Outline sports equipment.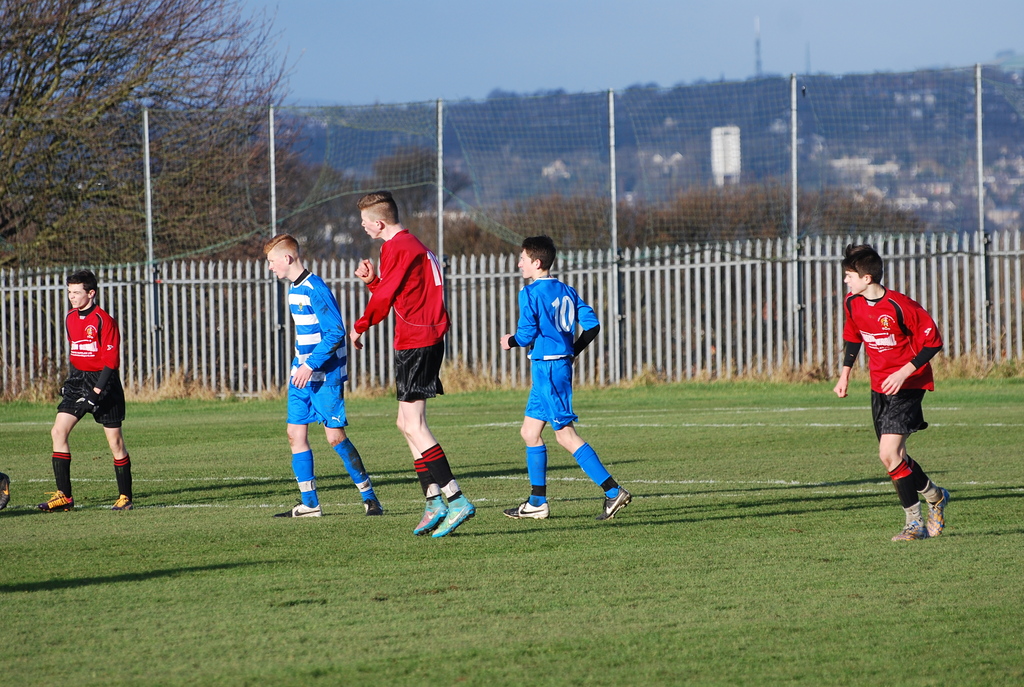
Outline: <region>430, 494, 476, 539</region>.
